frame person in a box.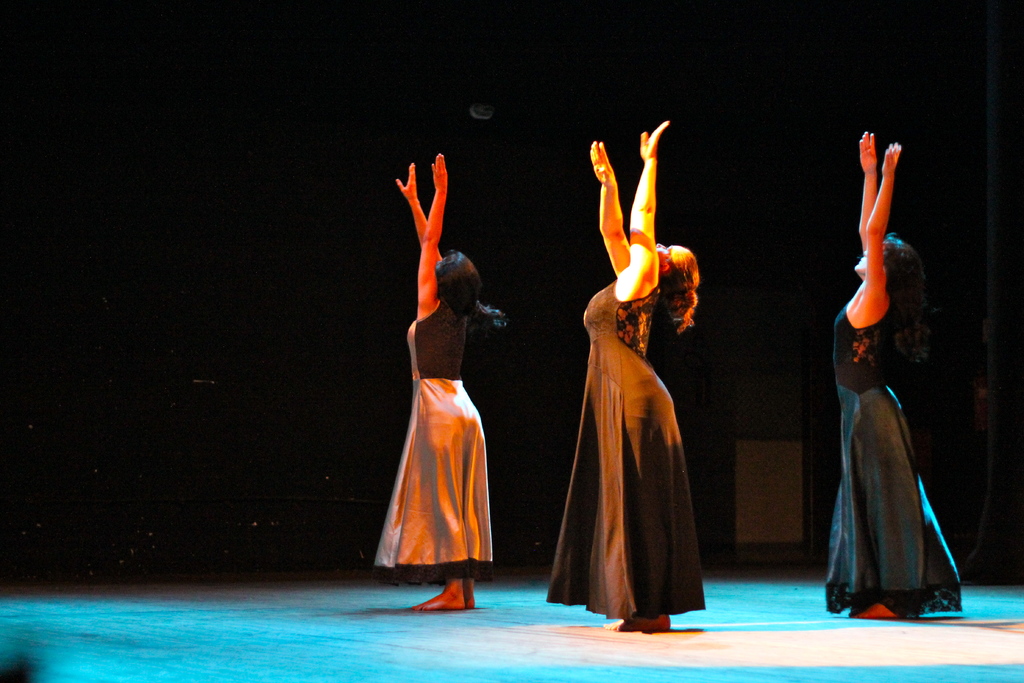
[left=542, top=115, right=706, bottom=632].
